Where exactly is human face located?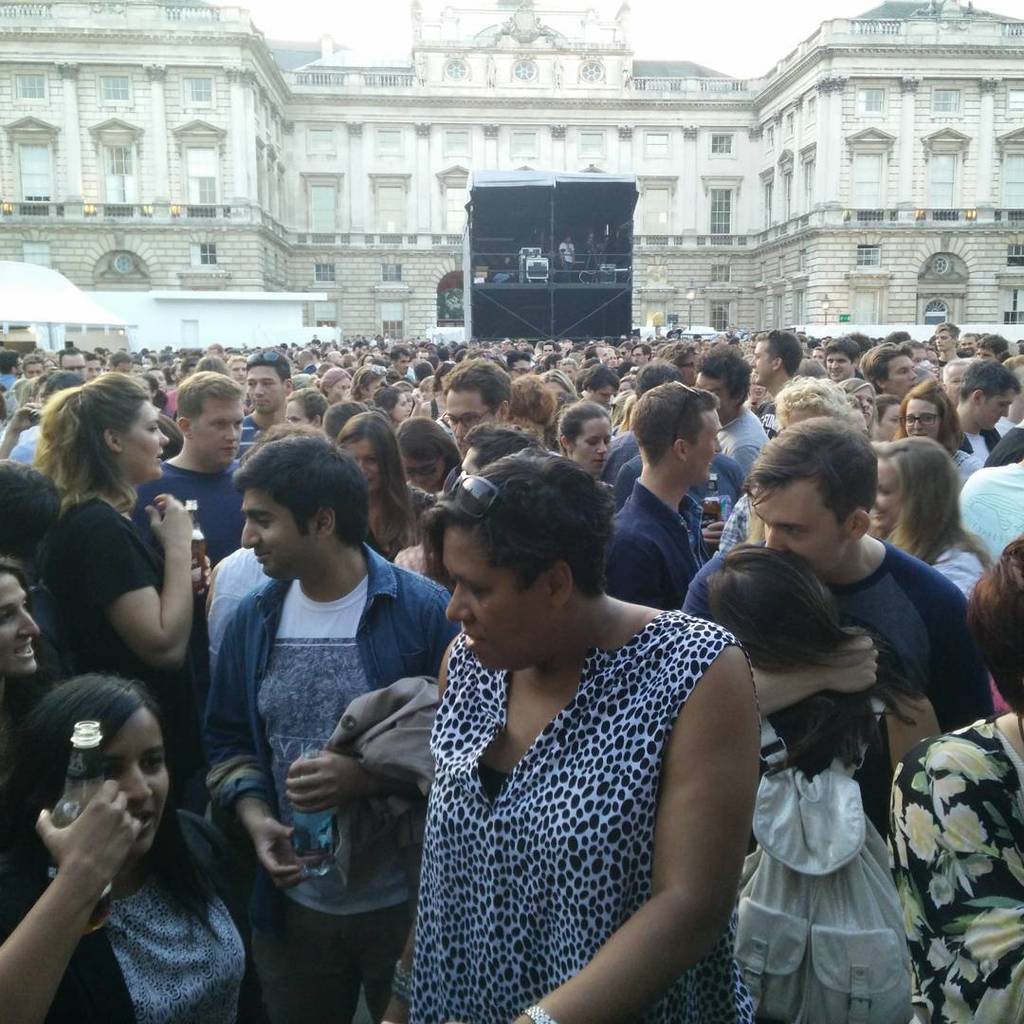
Its bounding box is [326, 381, 349, 406].
